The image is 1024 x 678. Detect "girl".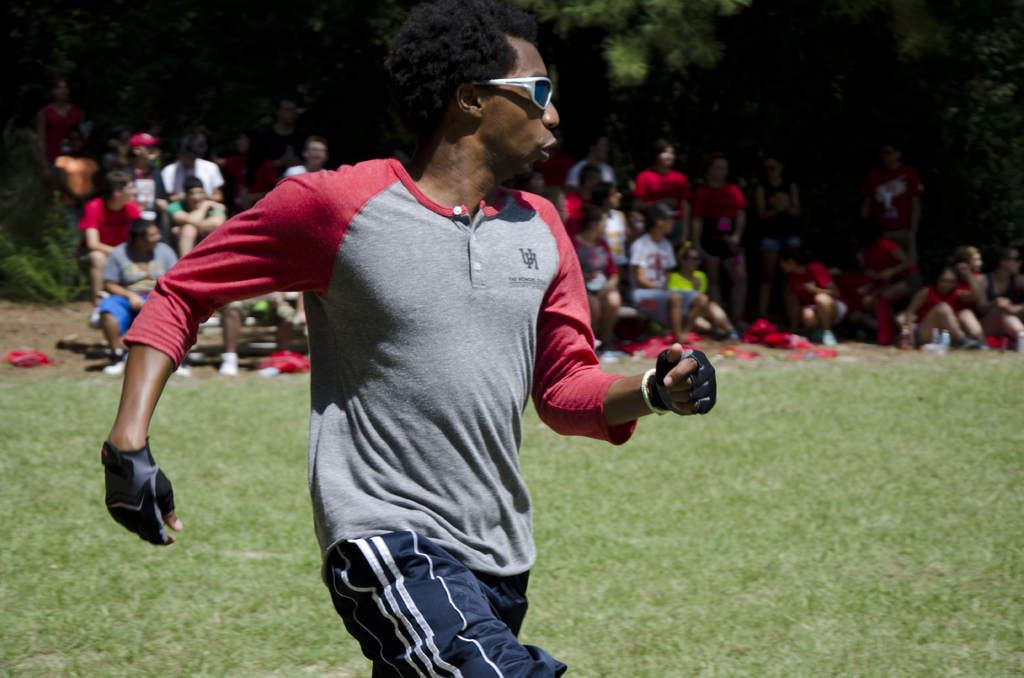
Detection: [781,246,847,347].
